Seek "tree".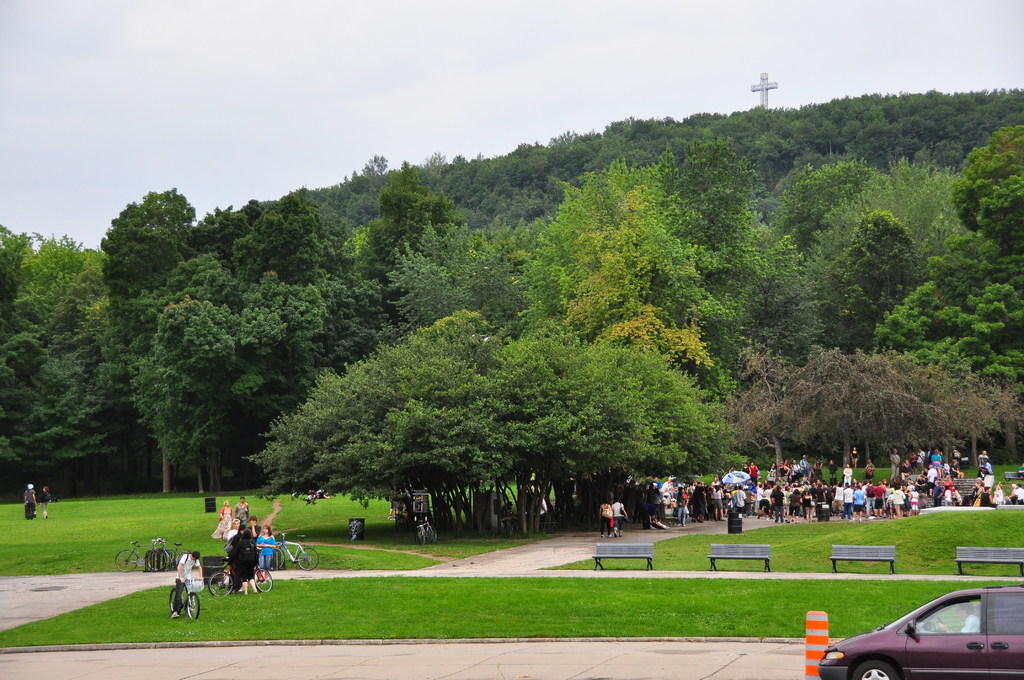
124:255:331:491.
